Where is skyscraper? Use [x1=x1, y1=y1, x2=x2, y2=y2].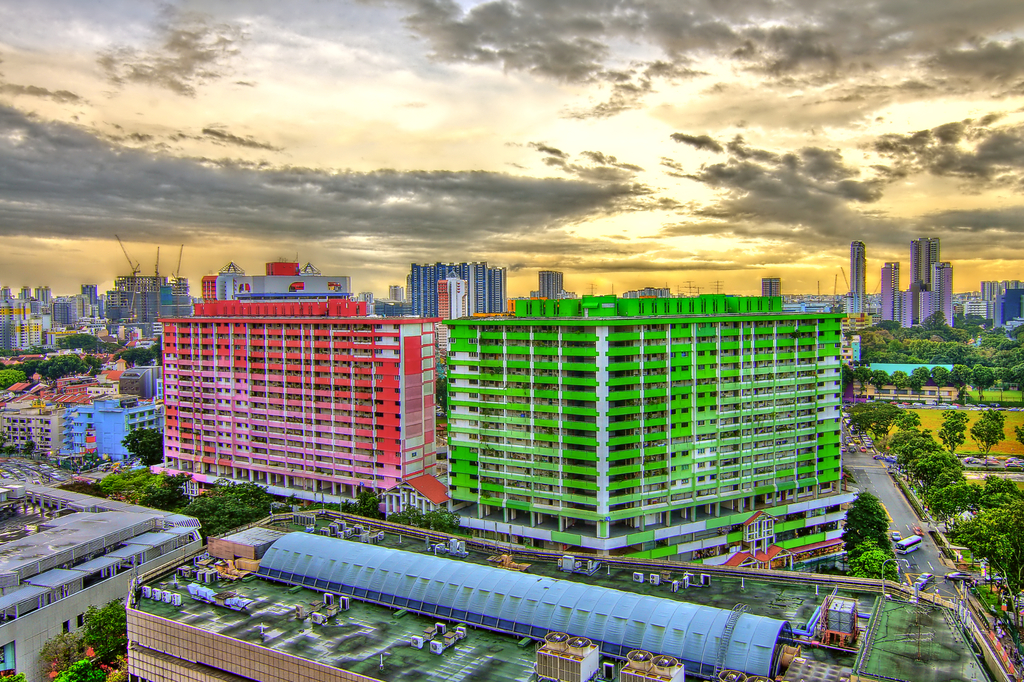
[x1=540, y1=268, x2=564, y2=293].
